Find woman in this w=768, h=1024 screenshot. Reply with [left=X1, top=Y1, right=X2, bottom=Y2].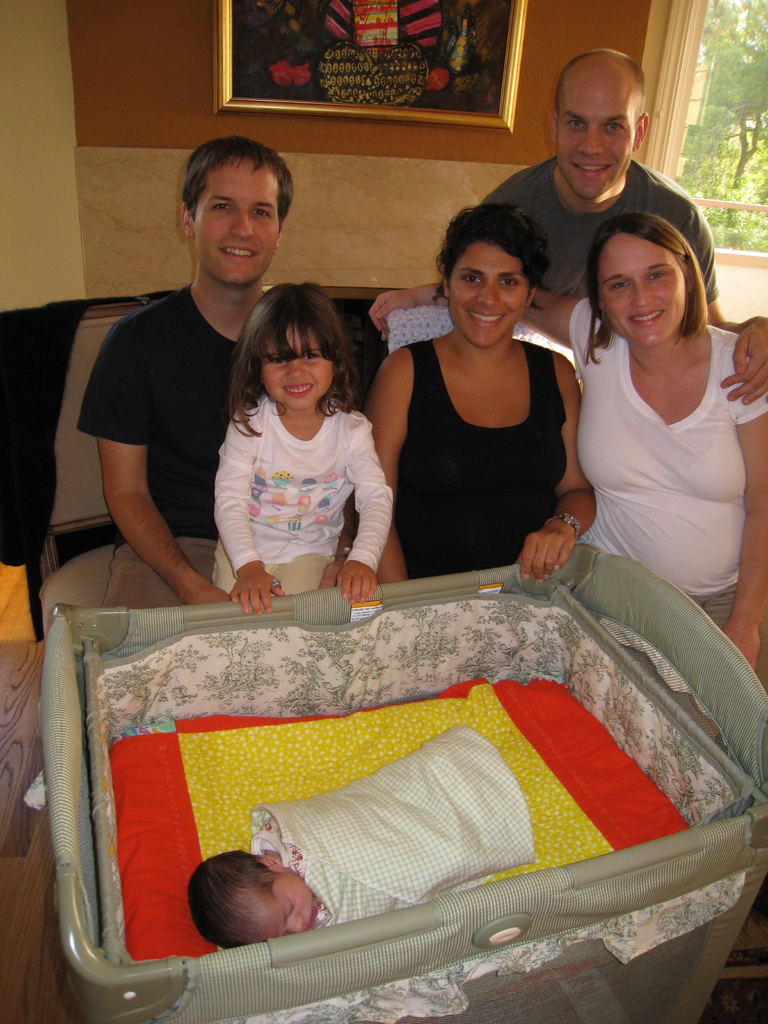
[left=369, top=218, right=767, bottom=659].
